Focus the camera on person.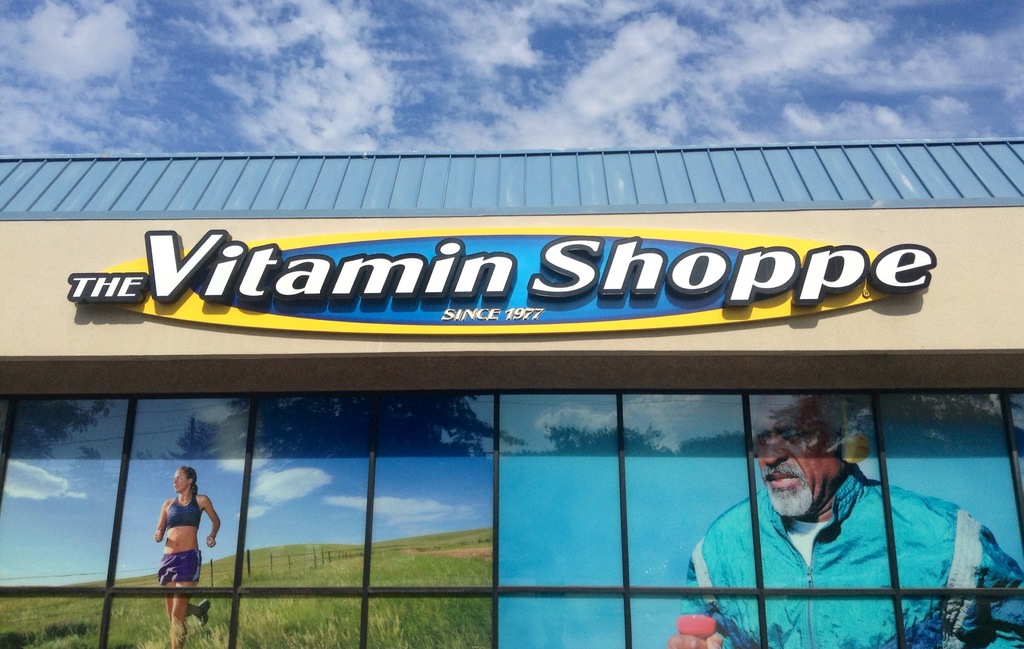
Focus region: rect(155, 463, 220, 648).
